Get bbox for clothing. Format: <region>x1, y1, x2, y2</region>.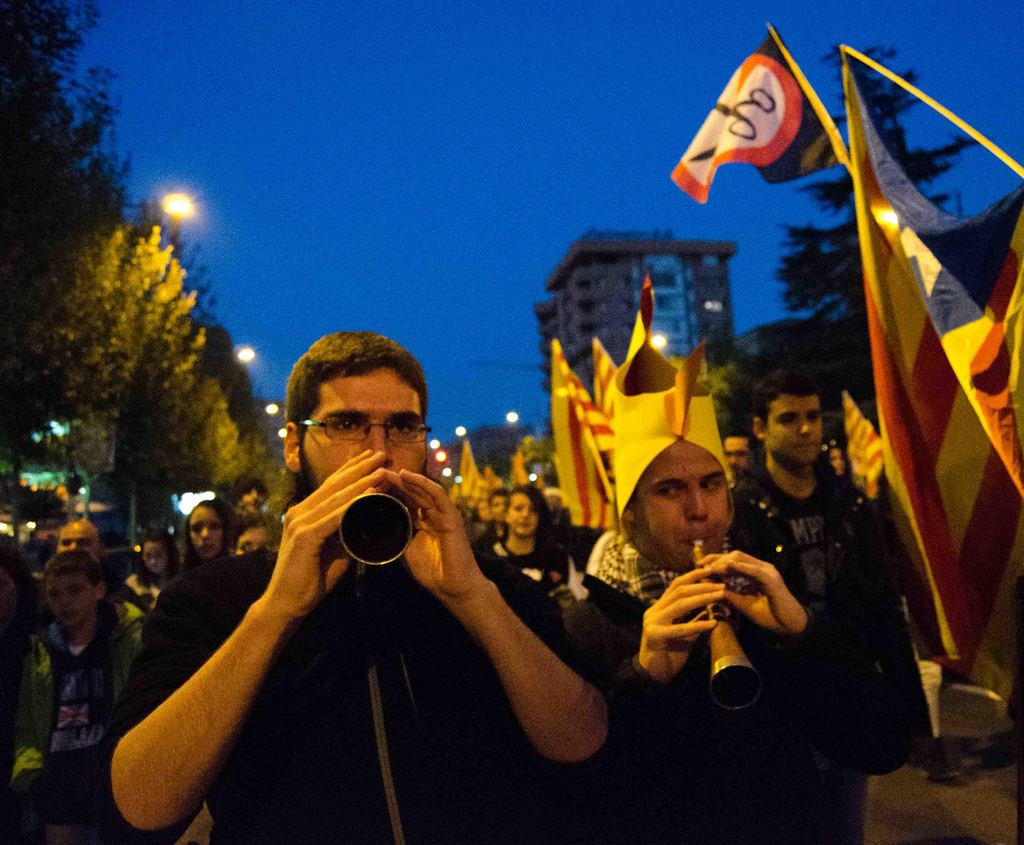
<region>732, 462, 902, 607</region>.
